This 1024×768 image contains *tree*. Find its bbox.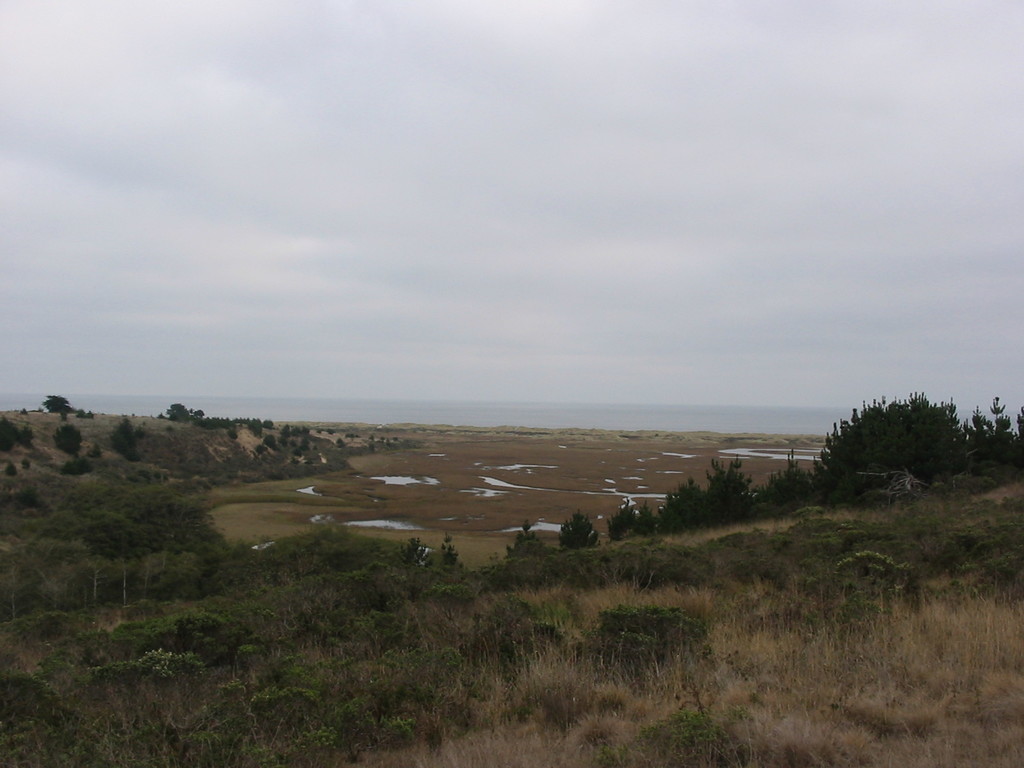
[825, 391, 949, 498].
